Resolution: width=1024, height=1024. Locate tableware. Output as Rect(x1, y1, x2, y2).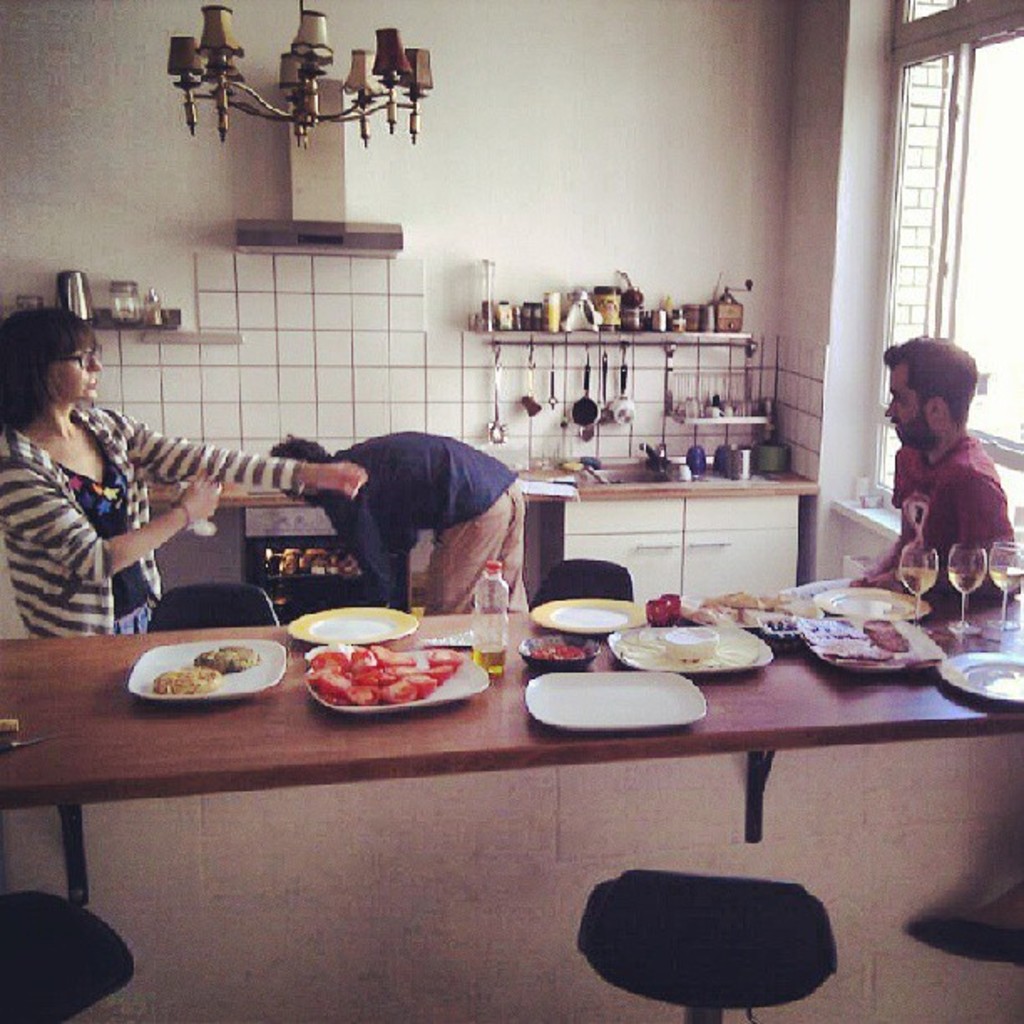
Rect(514, 632, 601, 674).
